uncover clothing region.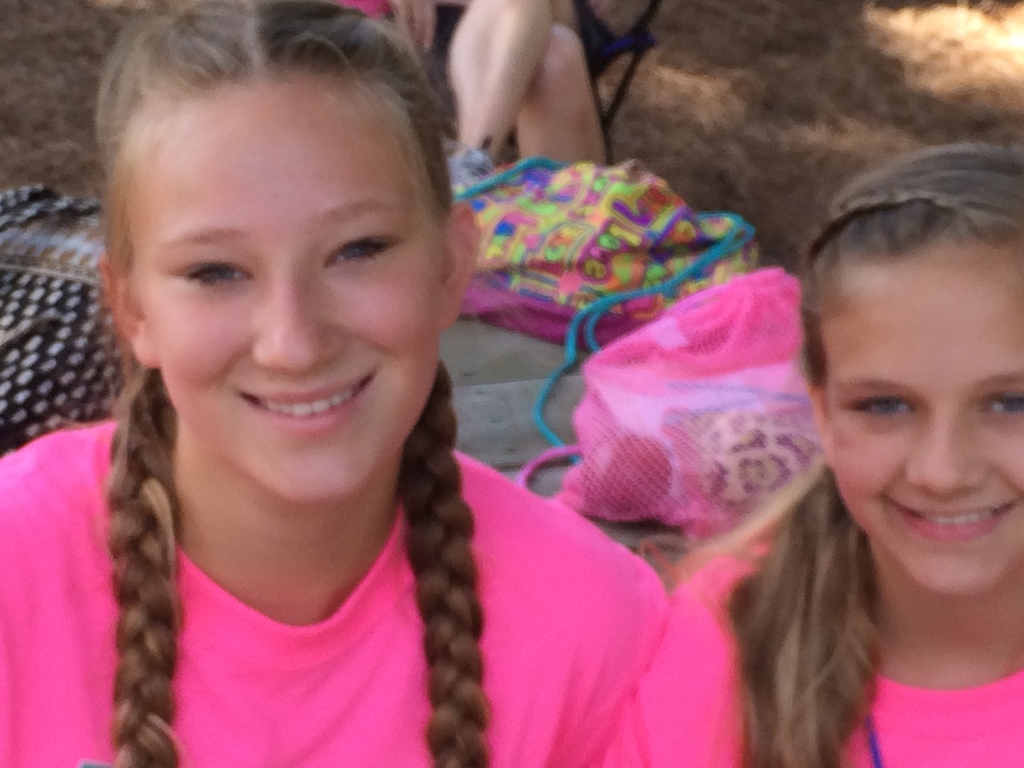
Uncovered: l=614, t=534, r=1023, b=767.
